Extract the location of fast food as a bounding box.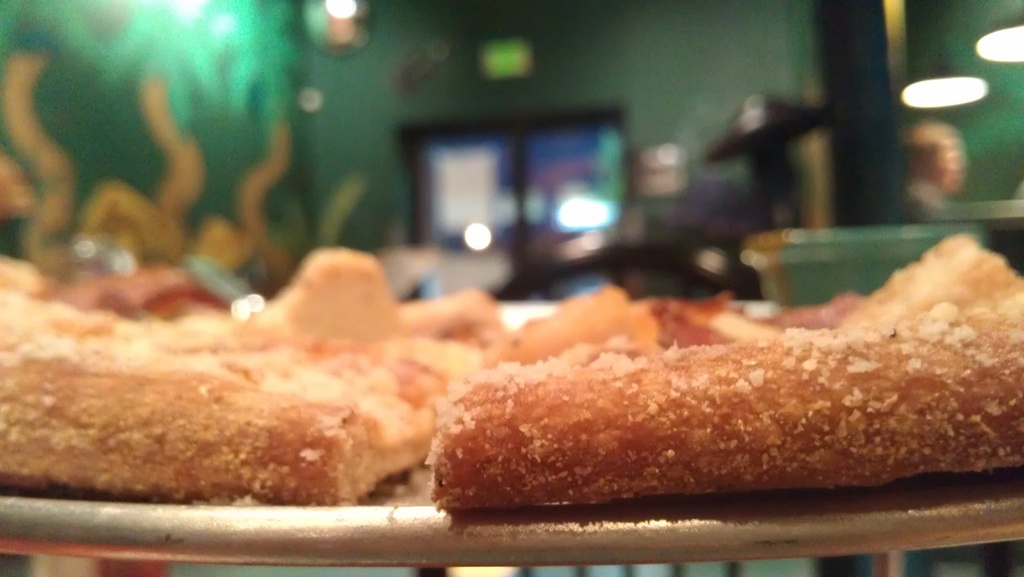
select_region(422, 229, 1023, 510).
